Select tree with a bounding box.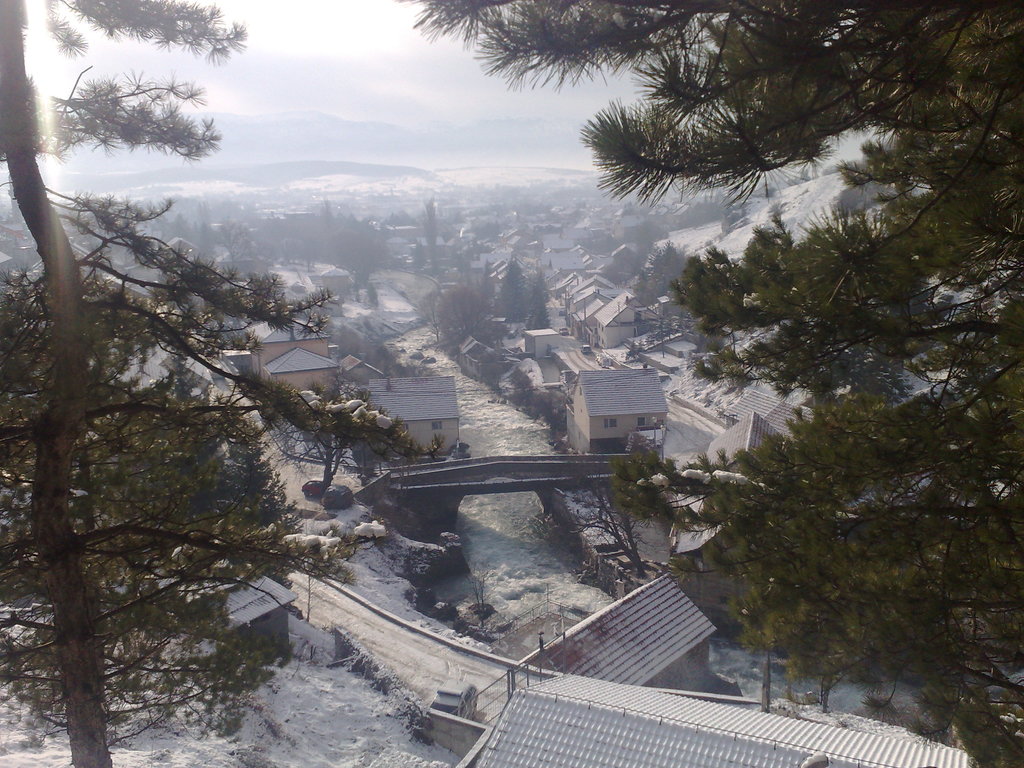
bbox=(528, 264, 557, 324).
